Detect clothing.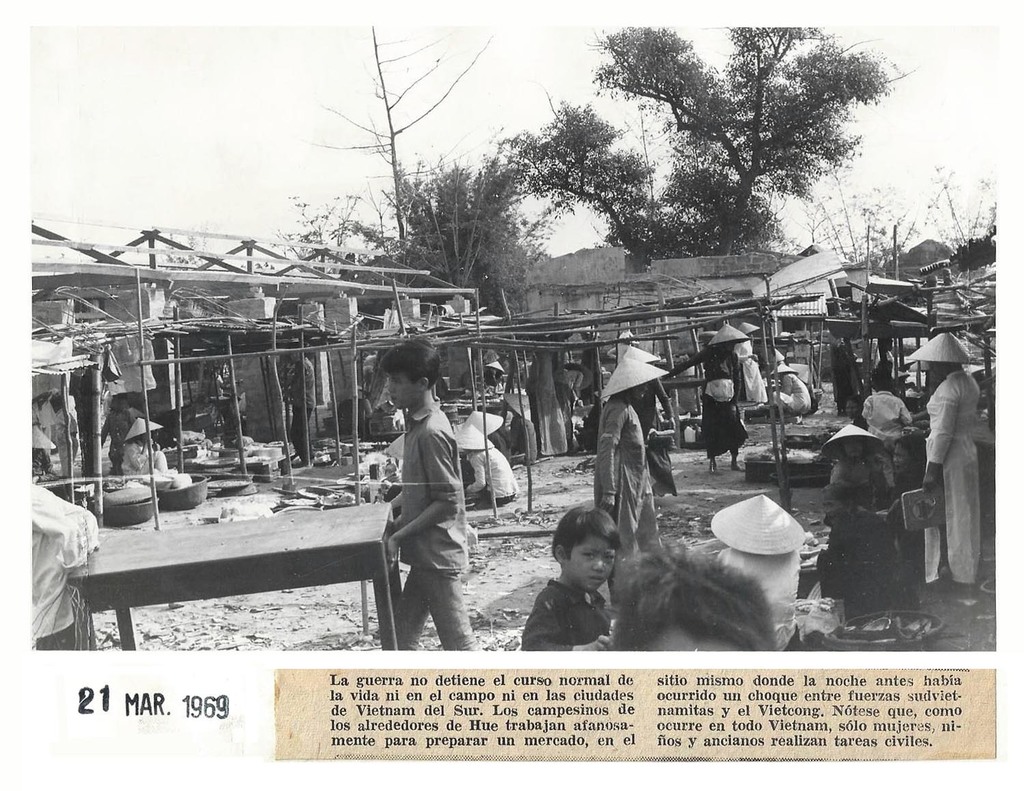
Detected at 52,407,83,476.
